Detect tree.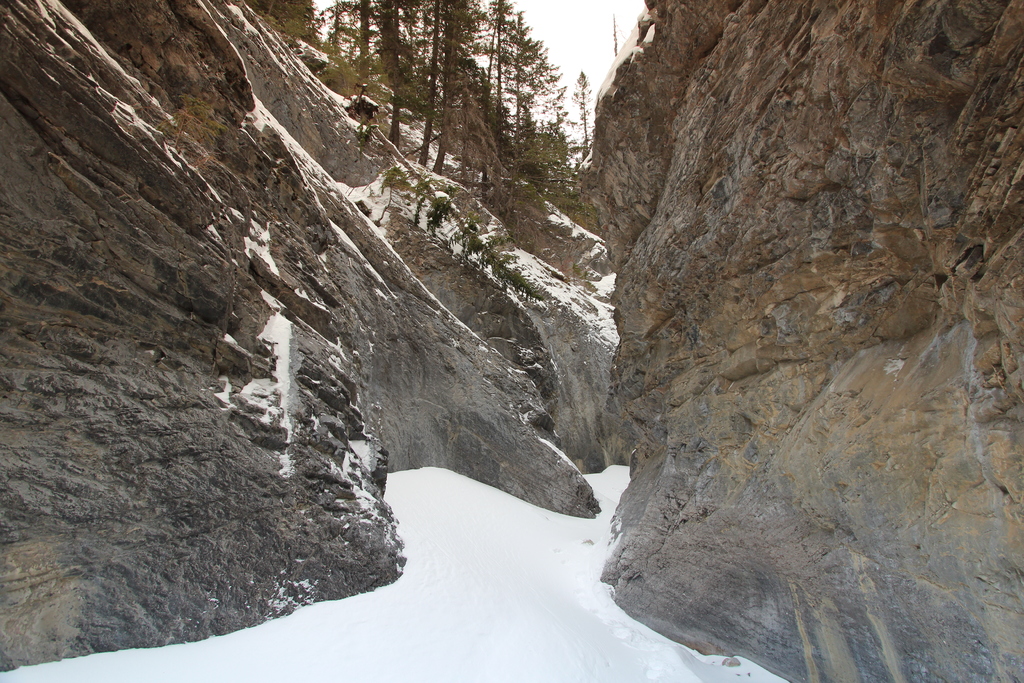
Detected at 463/83/559/267.
